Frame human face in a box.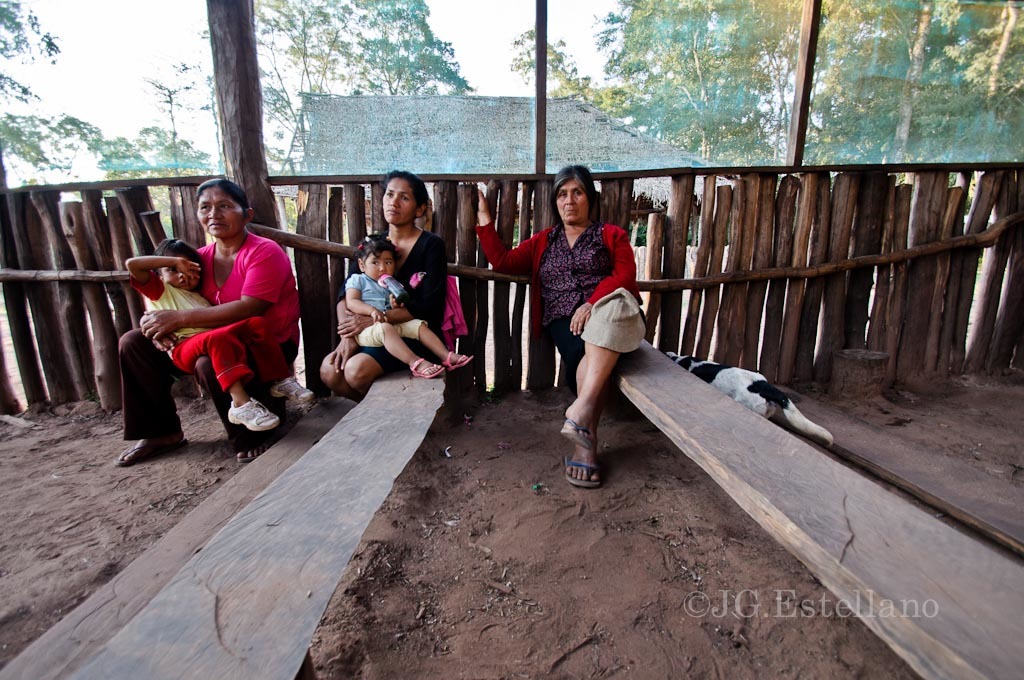
l=162, t=252, r=199, b=291.
